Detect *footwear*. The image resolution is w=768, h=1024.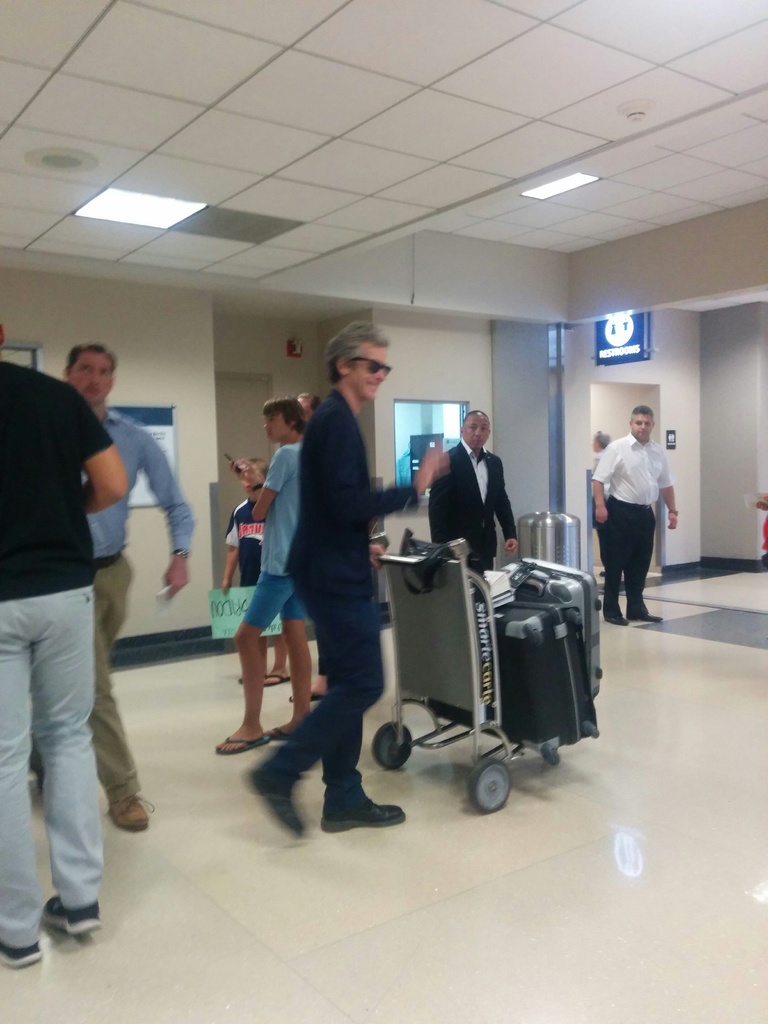
<box>289,690,319,704</box>.
